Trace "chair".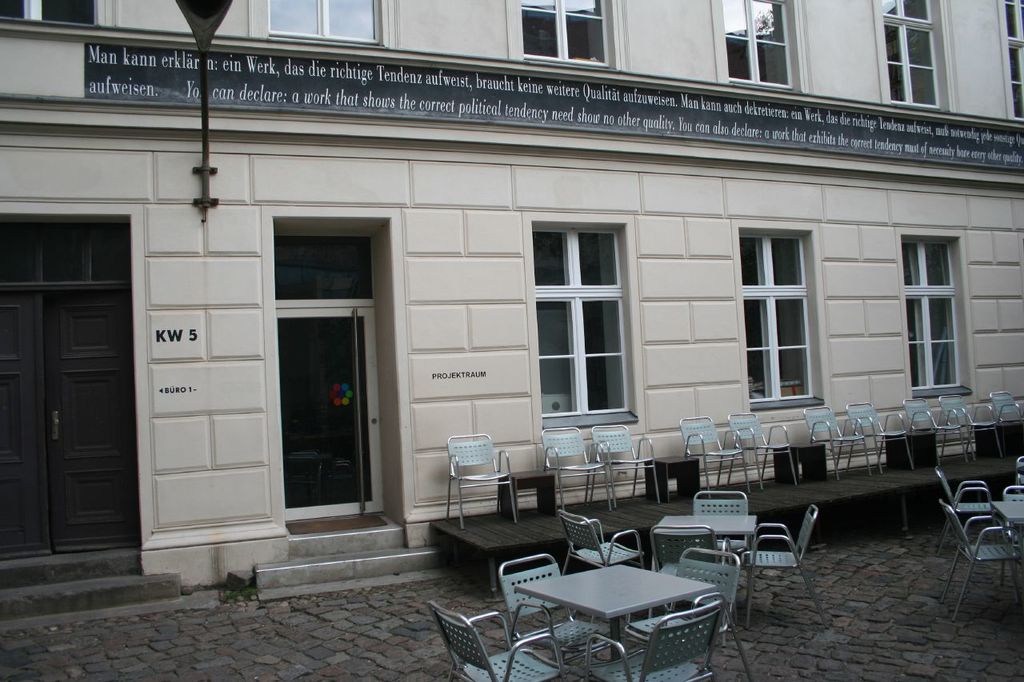
Traced to 652, 526, 737, 576.
